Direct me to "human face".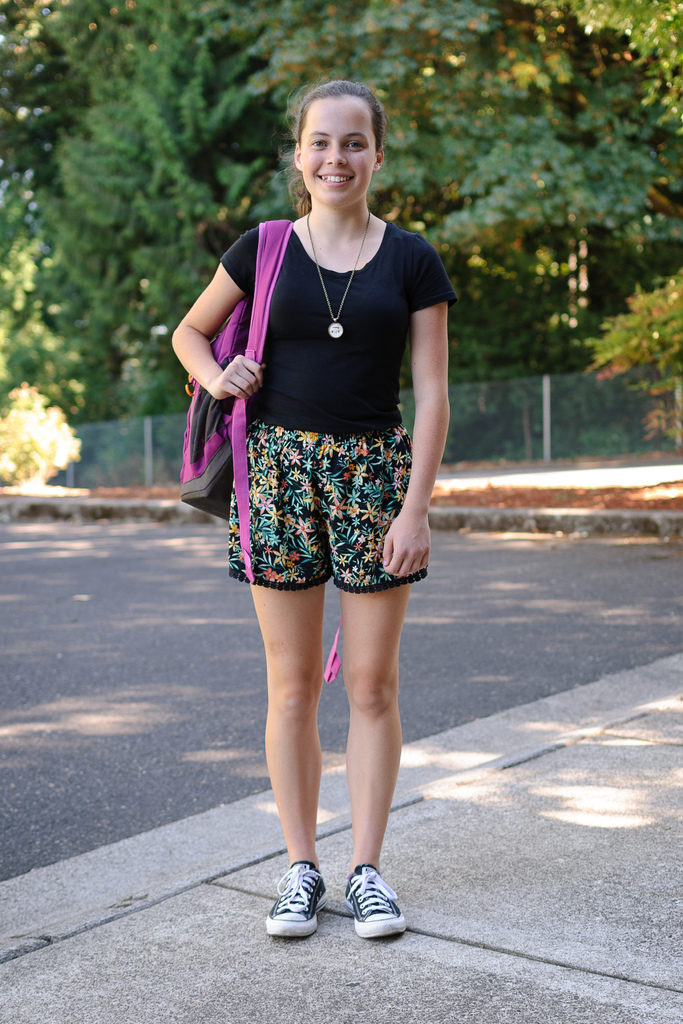
Direction: 299:99:374:207.
